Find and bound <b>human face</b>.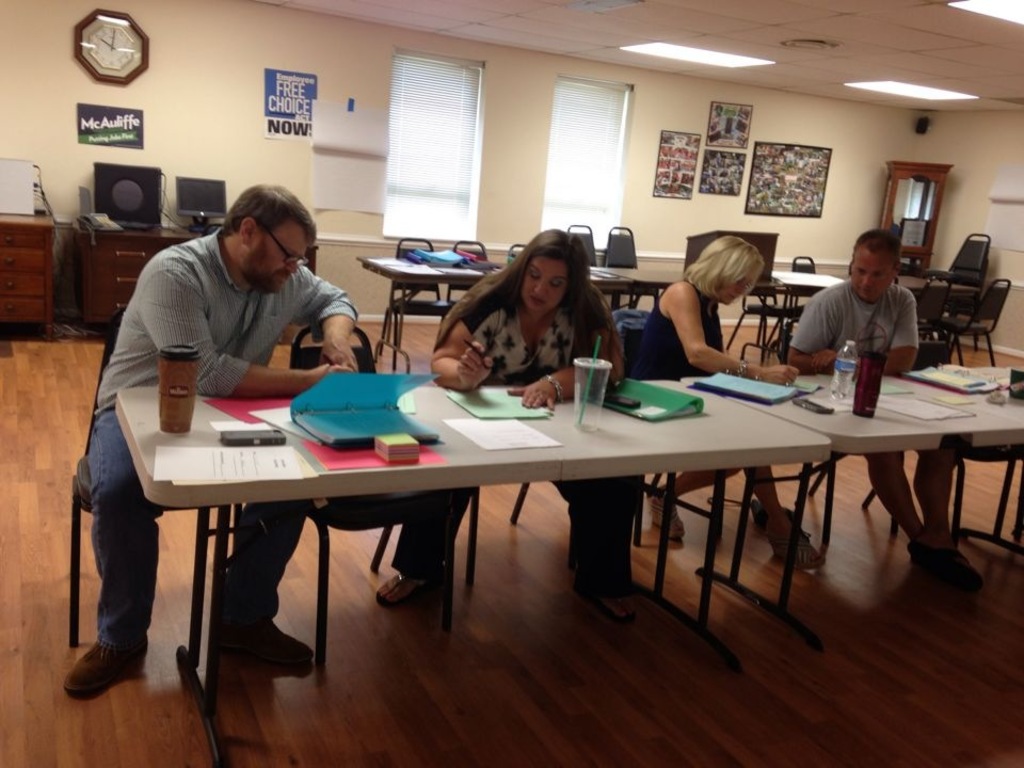
Bound: (left=720, top=269, right=752, bottom=306).
